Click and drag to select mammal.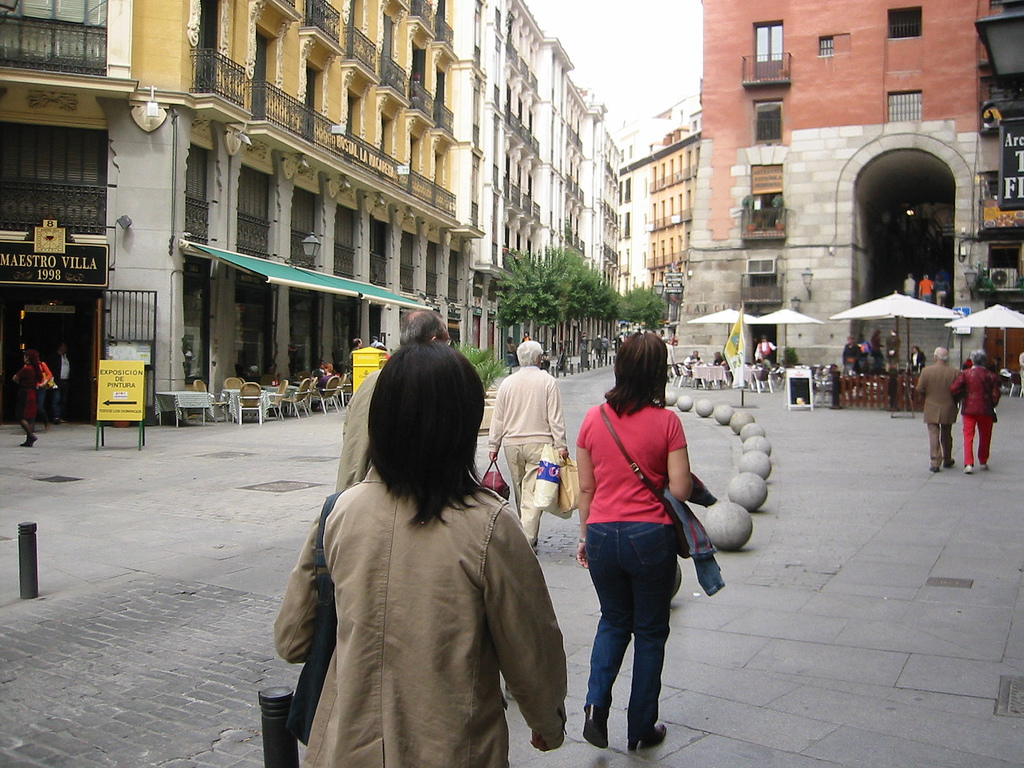
Selection: region(487, 339, 567, 546).
